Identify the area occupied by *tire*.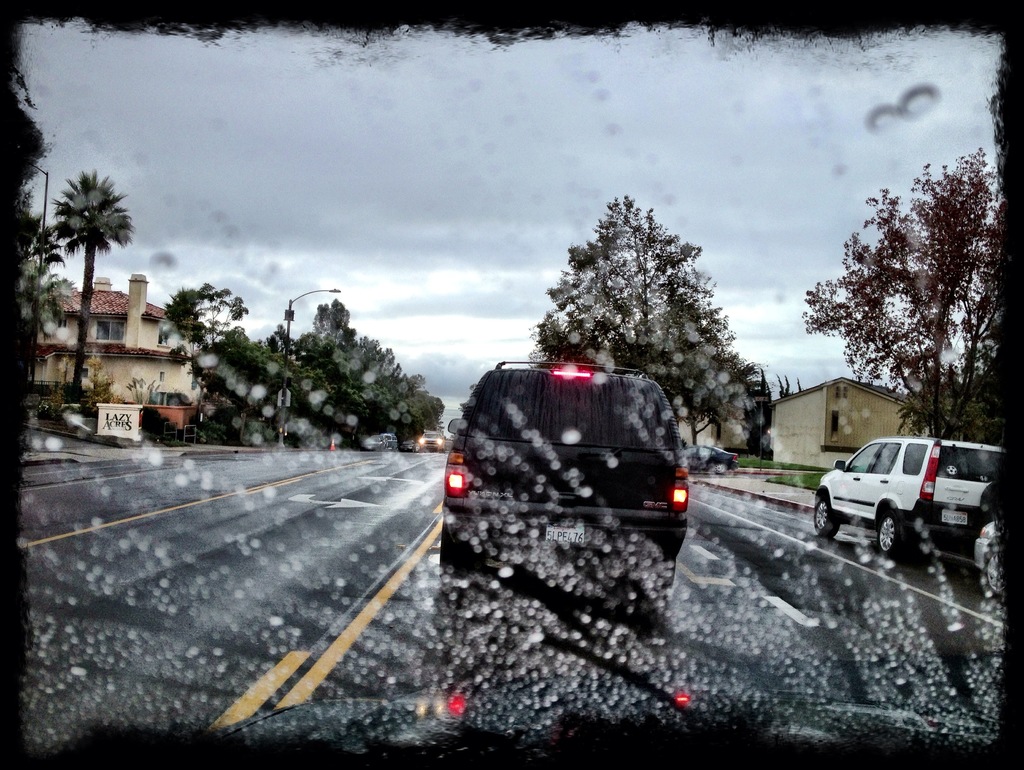
Area: (440,548,476,594).
